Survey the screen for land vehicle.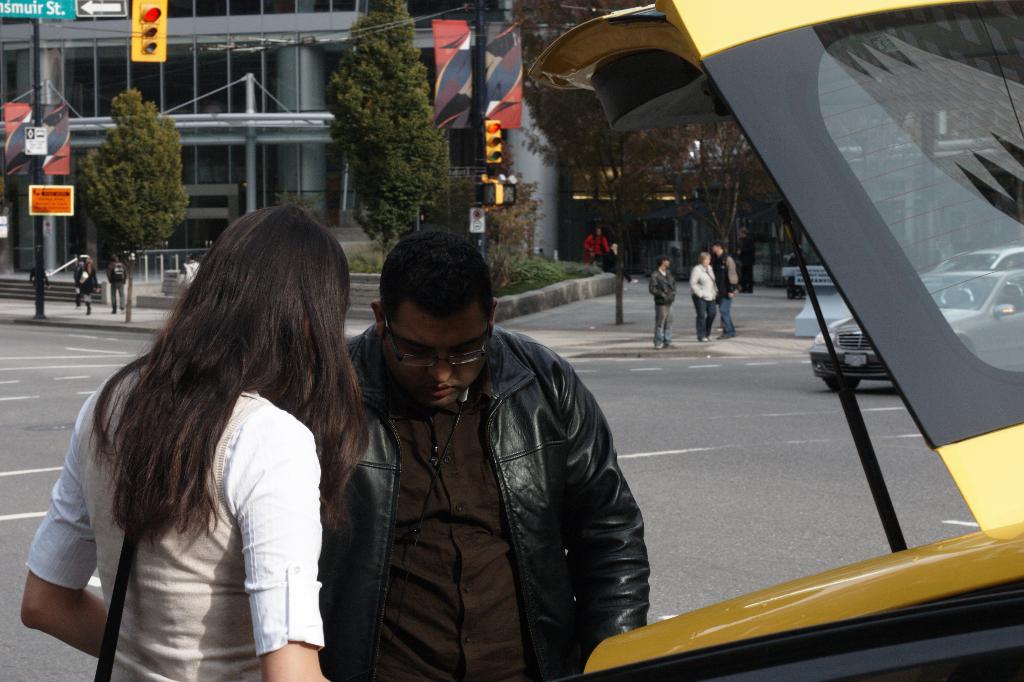
Survey found: locate(528, 0, 1023, 680).
